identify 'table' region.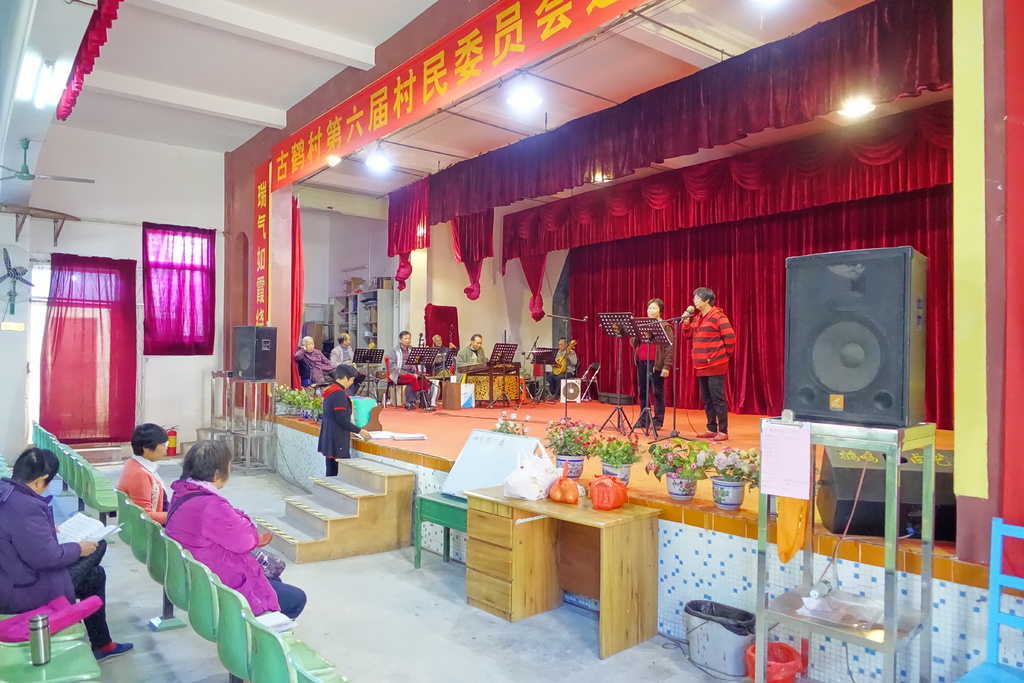
Region: (463, 486, 664, 657).
